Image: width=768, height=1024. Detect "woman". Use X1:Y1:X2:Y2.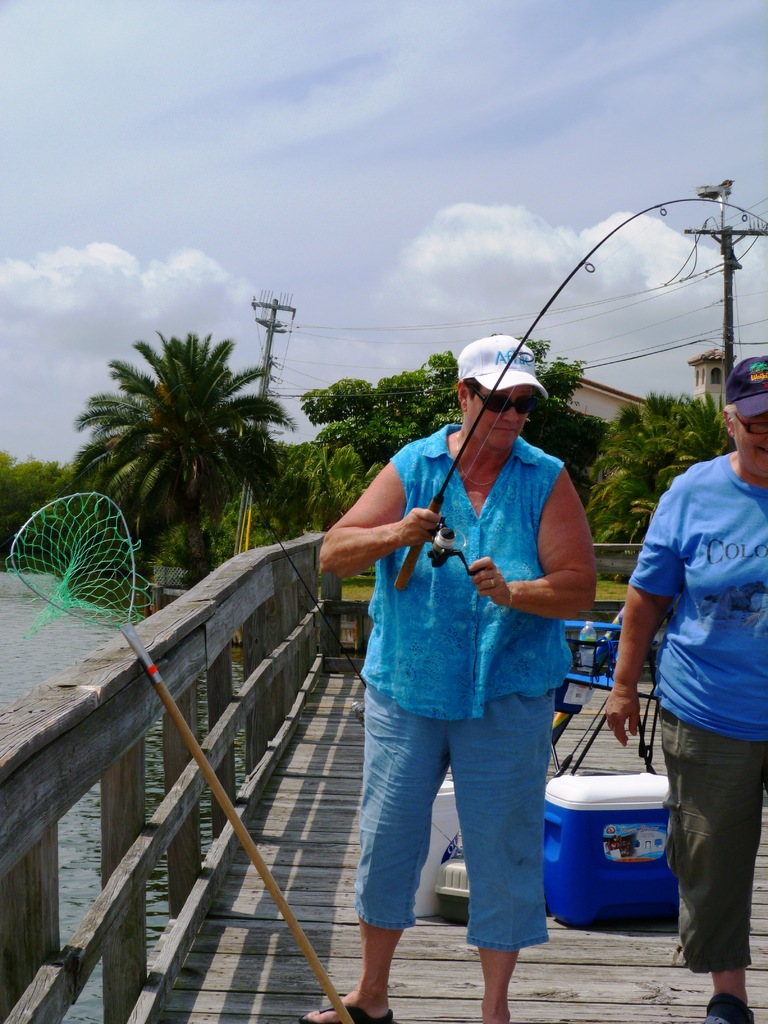
318:356:616:957.
